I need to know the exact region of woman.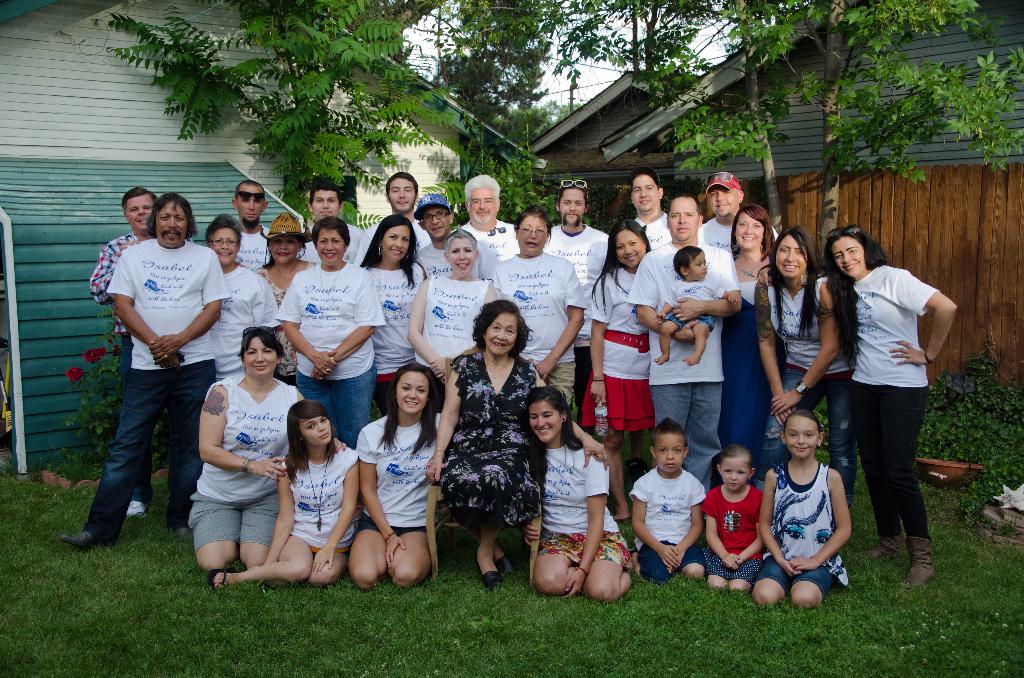
Region: rect(406, 224, 506, 394).
